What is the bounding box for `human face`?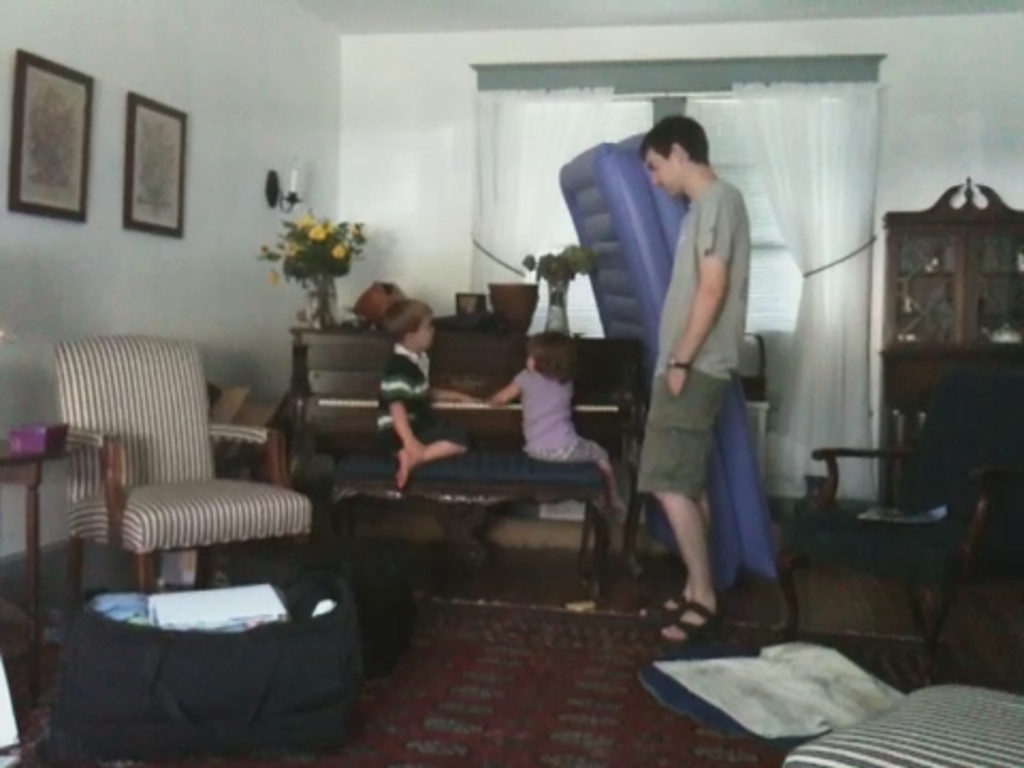
(left=646, top=147, right=676, bottom=201).
